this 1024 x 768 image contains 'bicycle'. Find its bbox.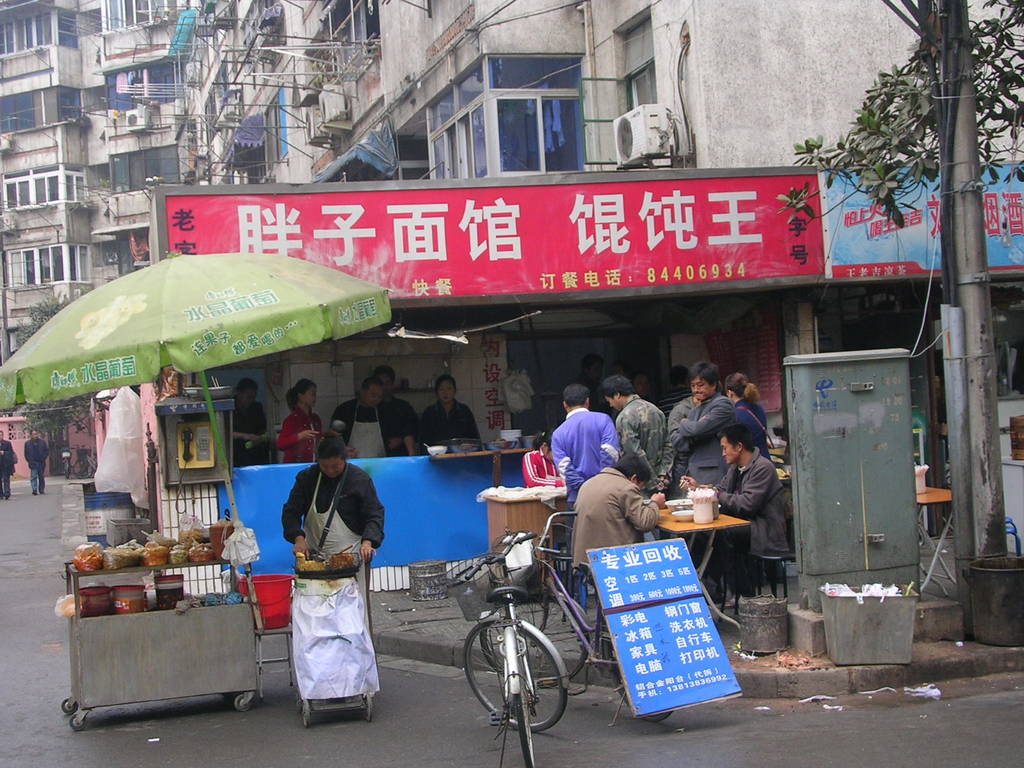
bbox(479, 508, 677, 721).
